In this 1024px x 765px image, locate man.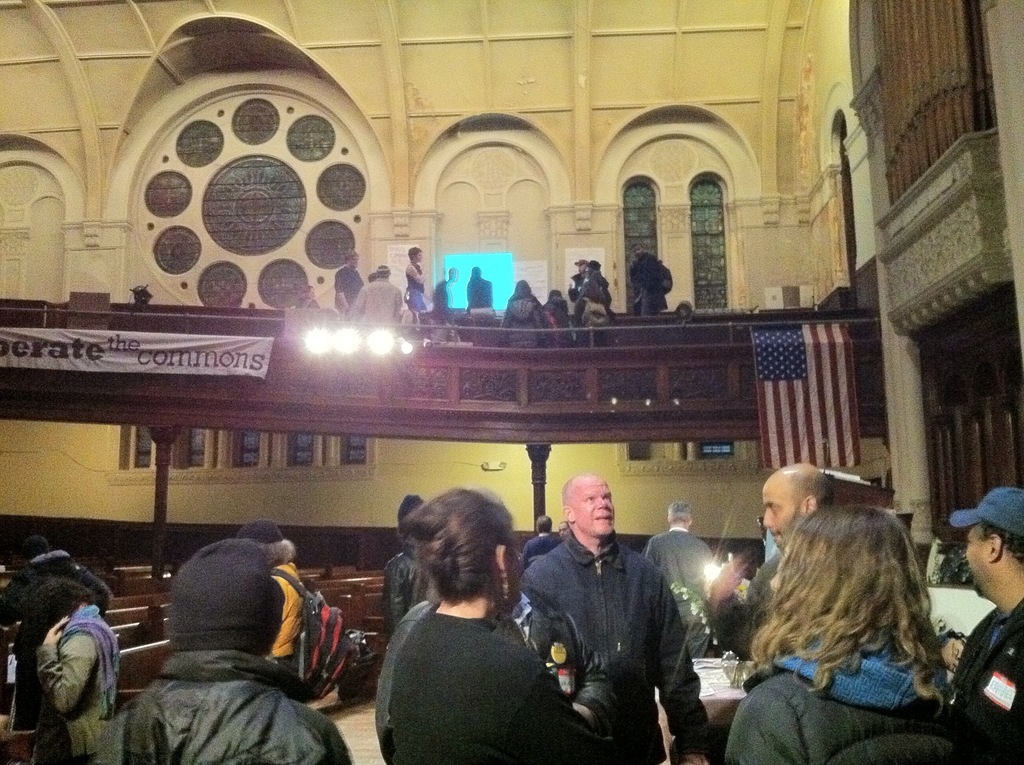
Bounding box: (x1=330, y1=250, x2=365, y2=332).
